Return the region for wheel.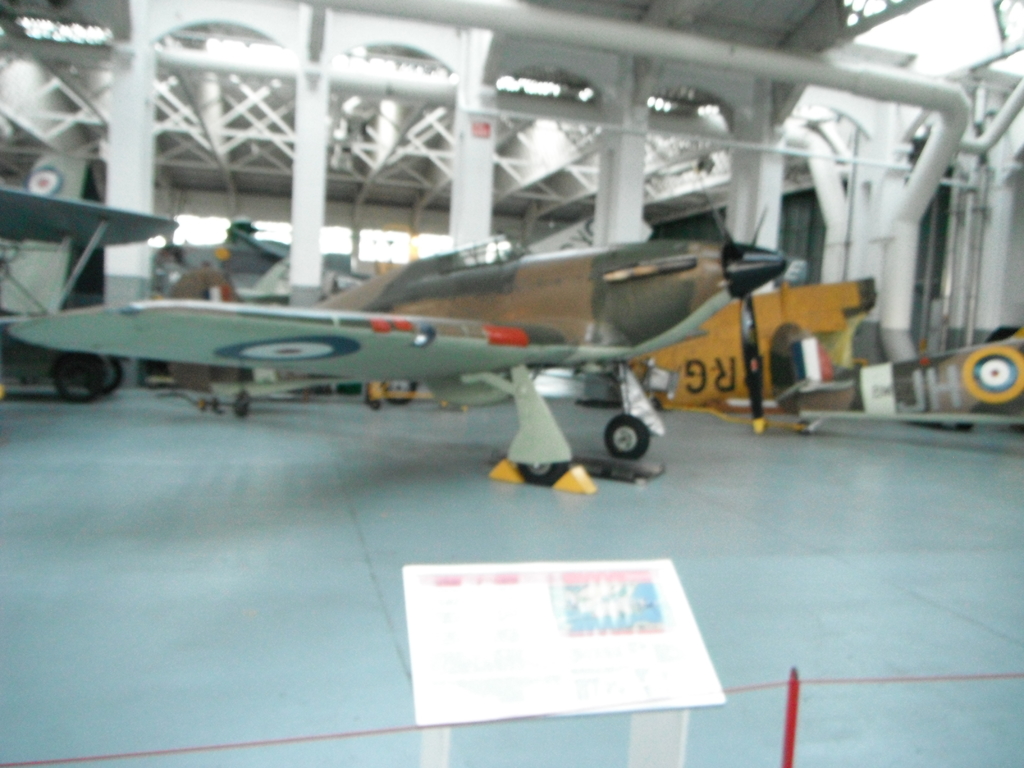
[365,393,382,410].
